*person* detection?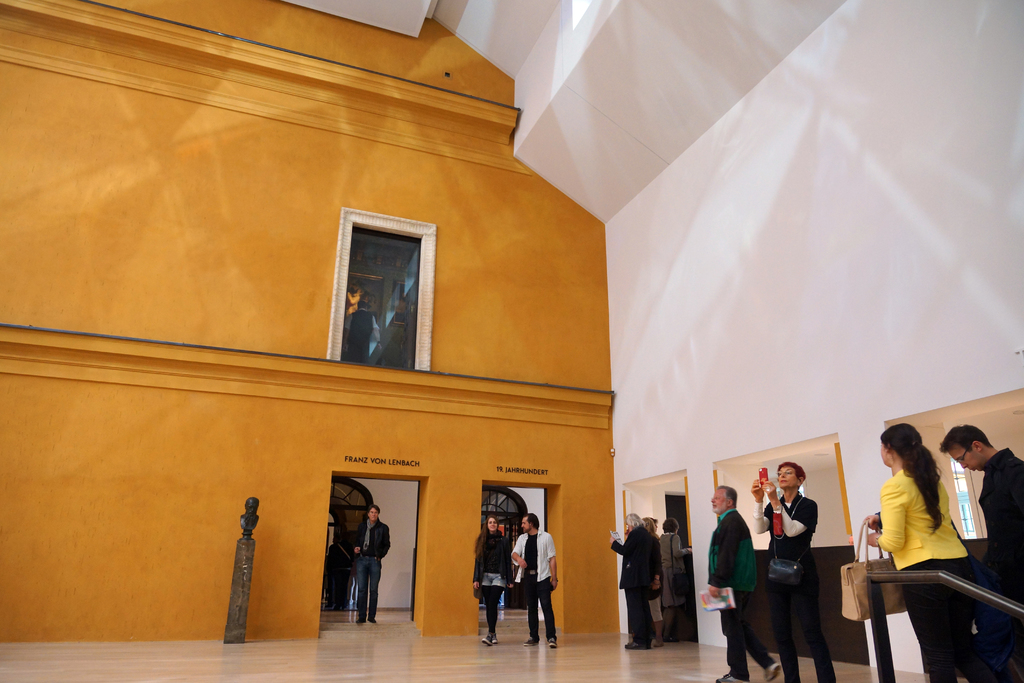
749:457:835:682
